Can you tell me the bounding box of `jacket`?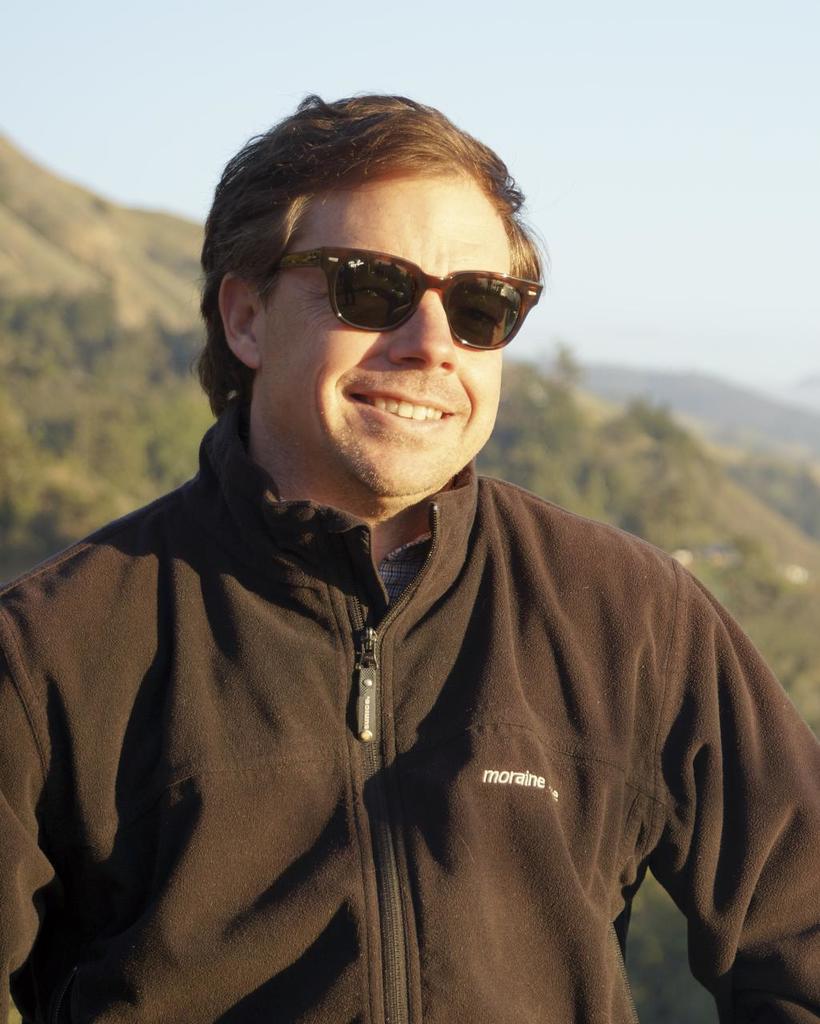
region(0, 415, 819, 1023).
